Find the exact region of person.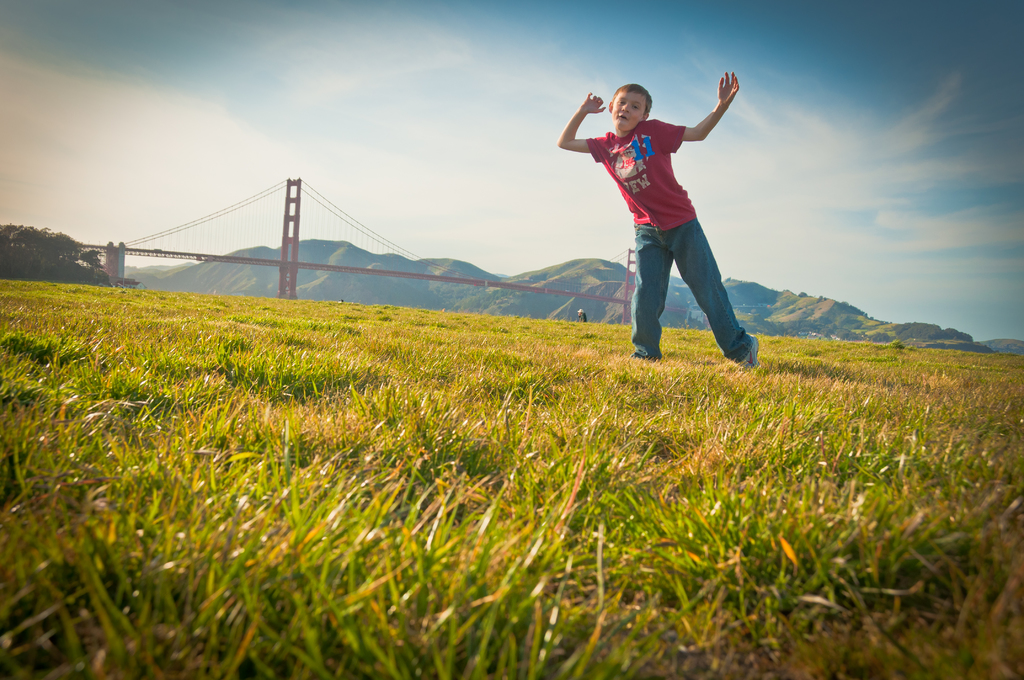
Exact region: detection(561, 77, 753, 366).
